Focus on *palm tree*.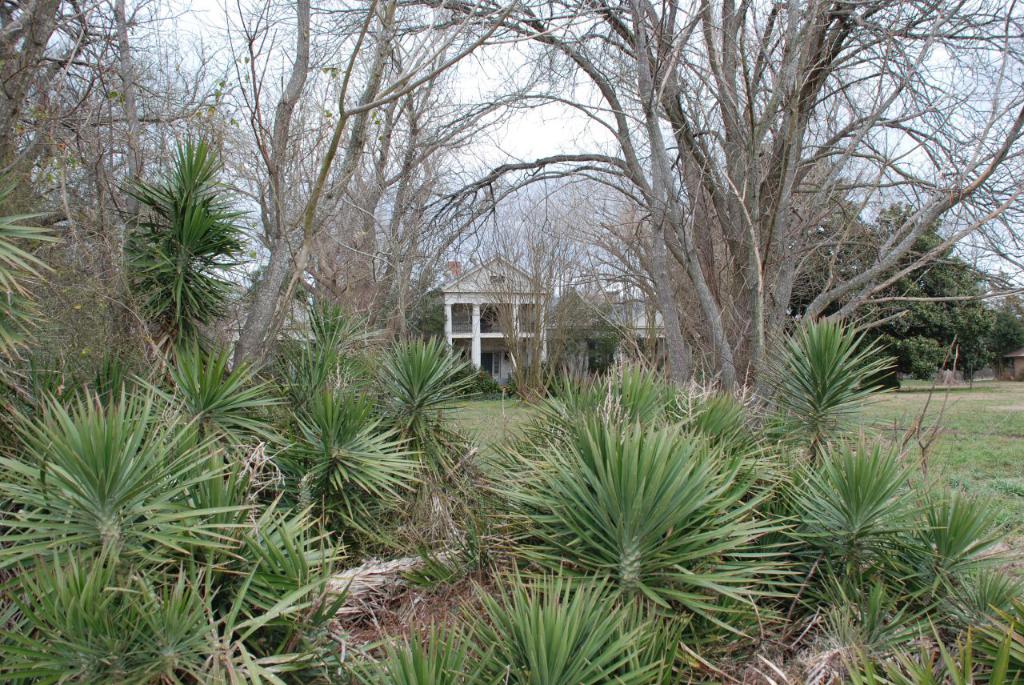
Focused at <region>522, 428, 738, 663</region>.
